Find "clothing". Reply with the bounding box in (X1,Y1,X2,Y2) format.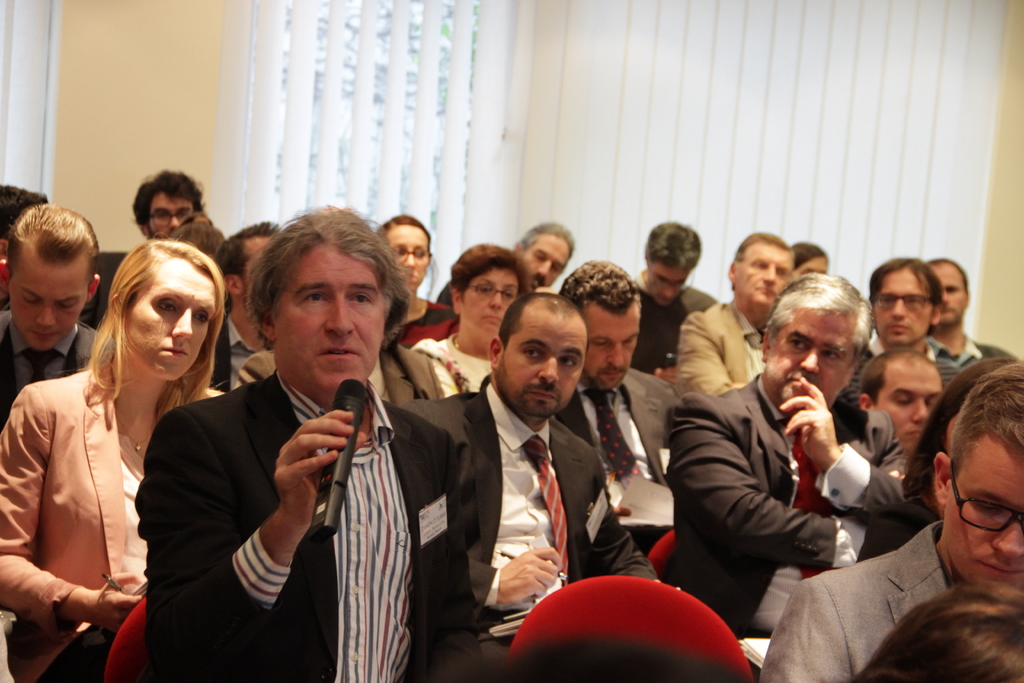
(211,311,259,396).
